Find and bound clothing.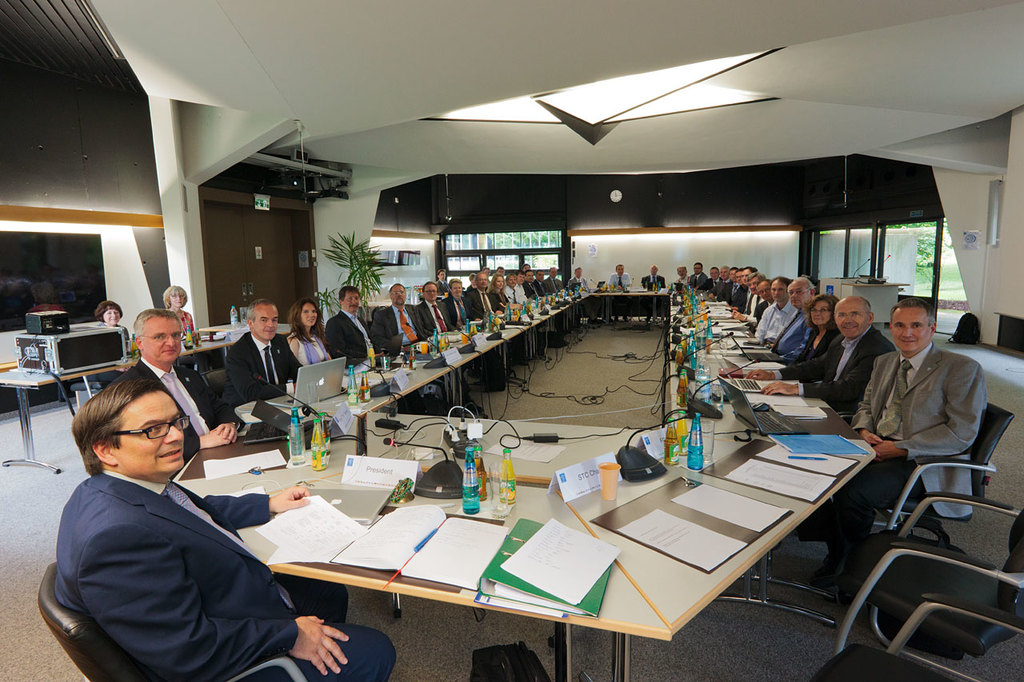
Bound: select_region(434, 279, 450, 295).
